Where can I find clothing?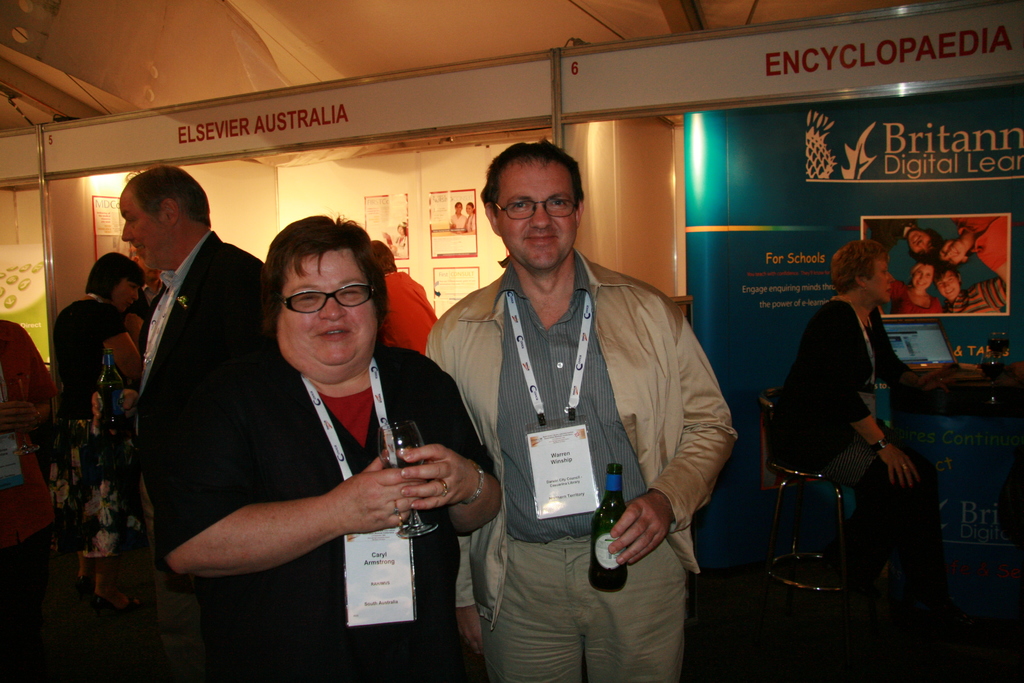
You can find it at (0,322,58,656).
